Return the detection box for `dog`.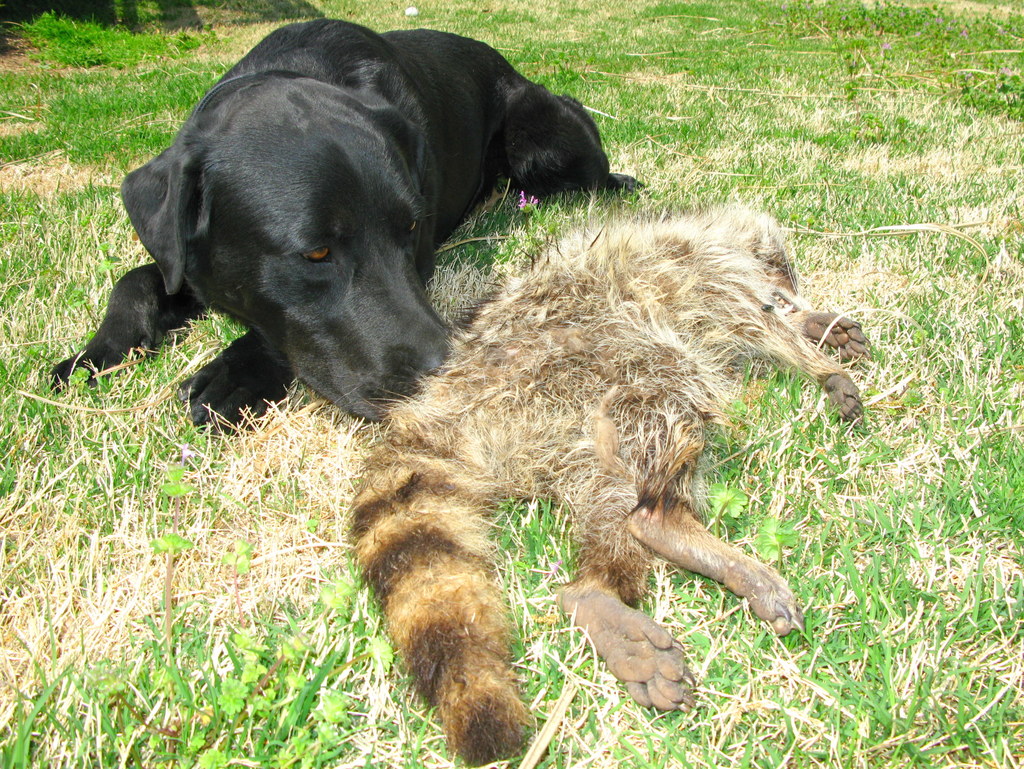
{"left": 43, "top": 15, "right": 643, "bottom": 444}.
